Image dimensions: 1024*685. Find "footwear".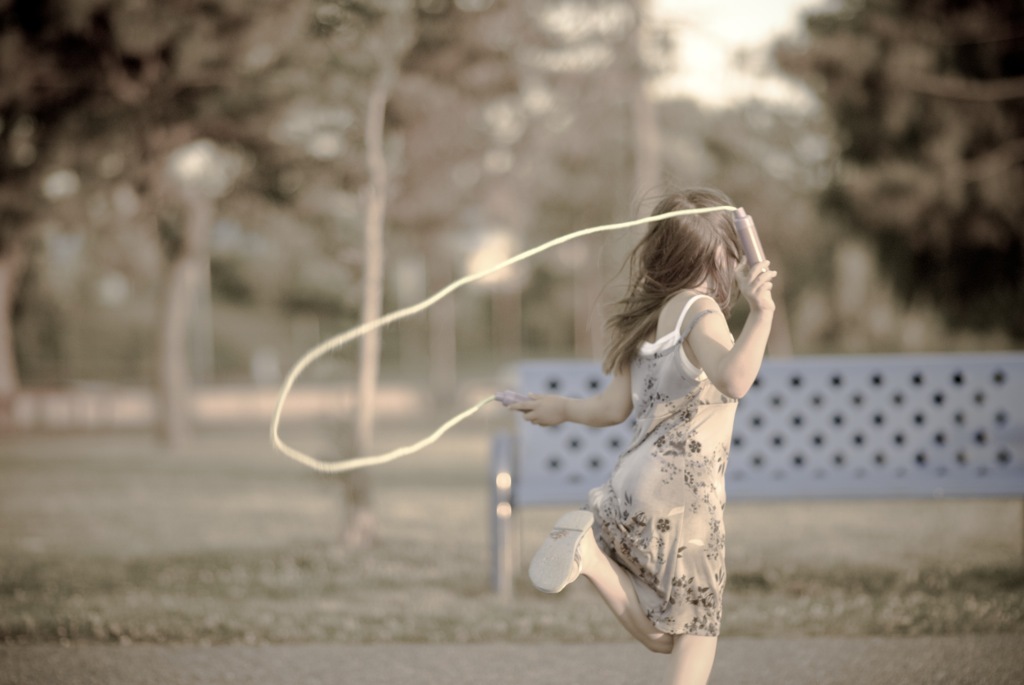
528:508:594:594.
